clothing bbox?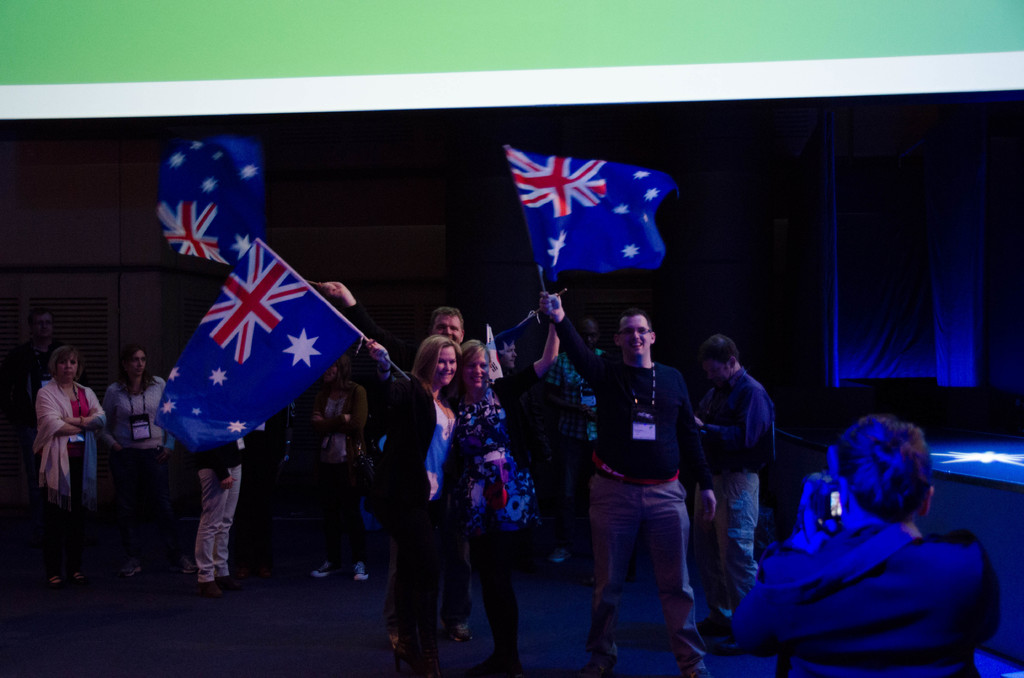
Rect(695, 368, 767, 617)
